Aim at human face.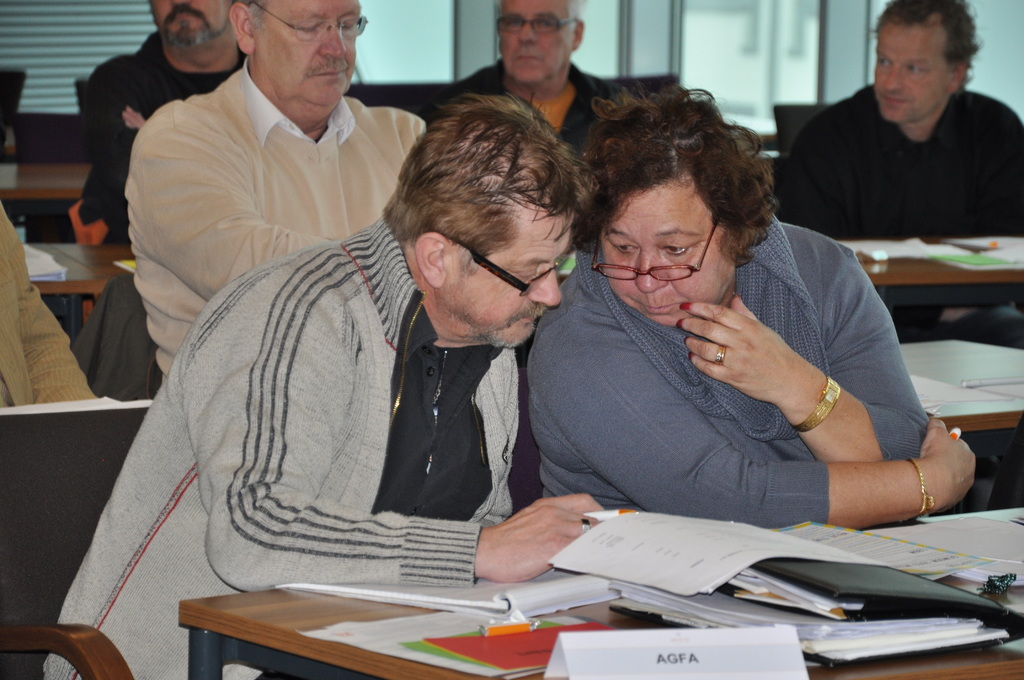
Aimed at 869 19 953 124.
